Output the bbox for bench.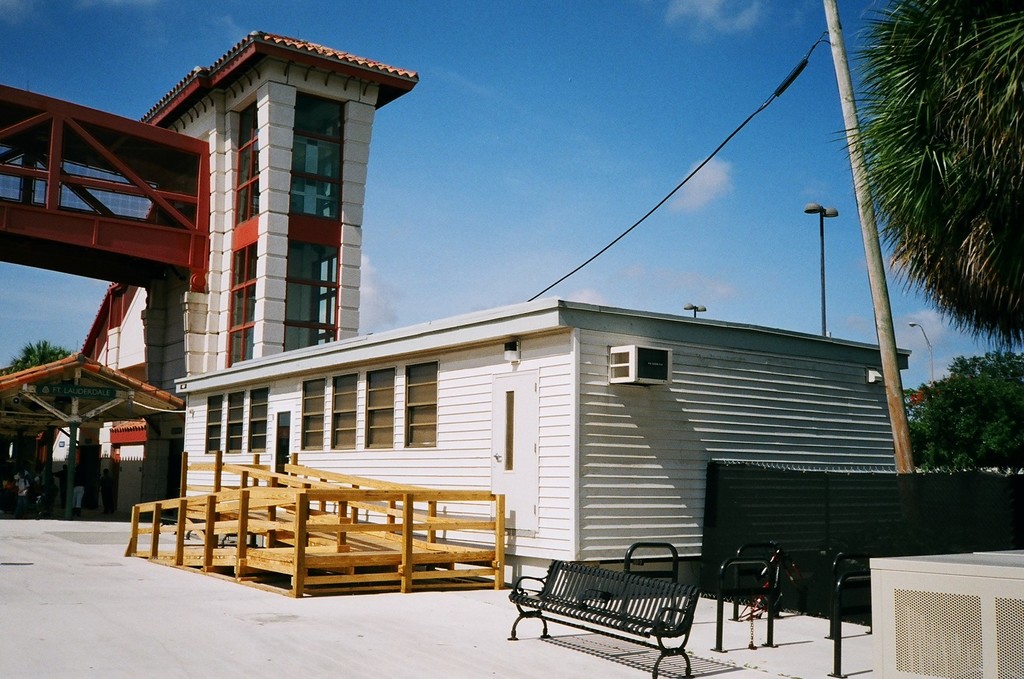
[x1=524, y1=551, x2=719, y2=664].
